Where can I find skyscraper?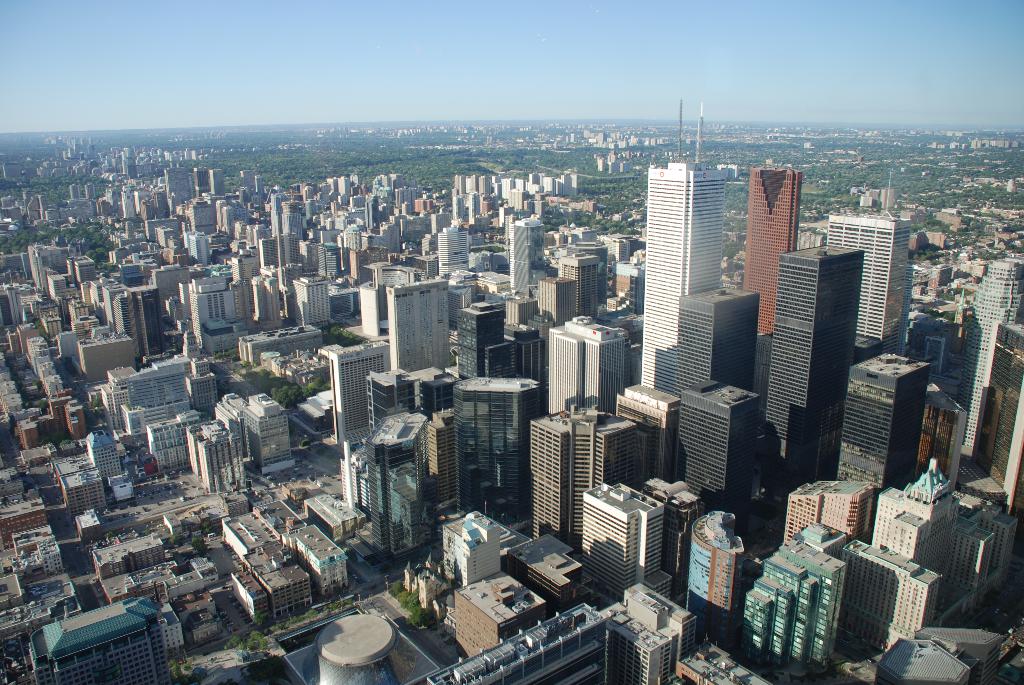
You can find it at detection(438, 362, 541, 524).
